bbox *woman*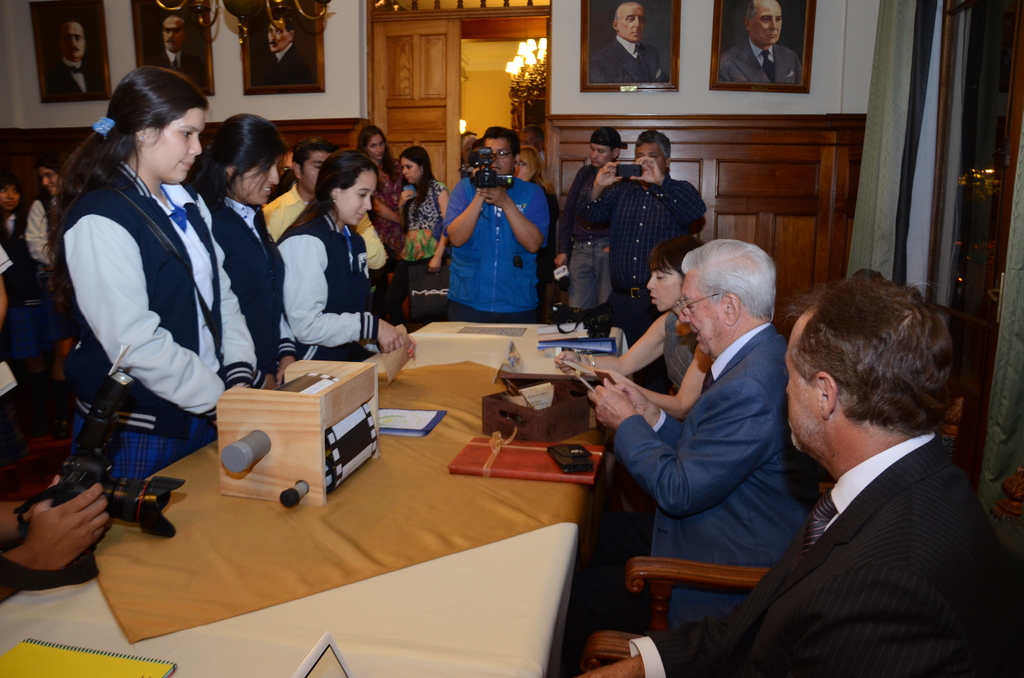
select_region(550, 234, 724, 423)
